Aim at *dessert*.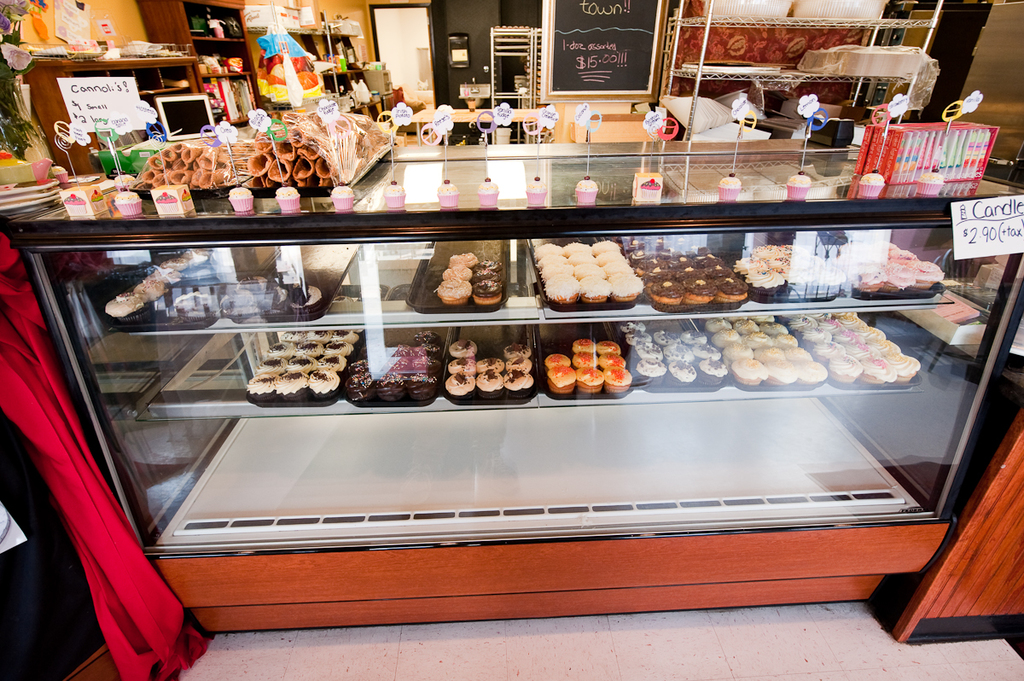
Aimed at [796, 317, 821, 335].
